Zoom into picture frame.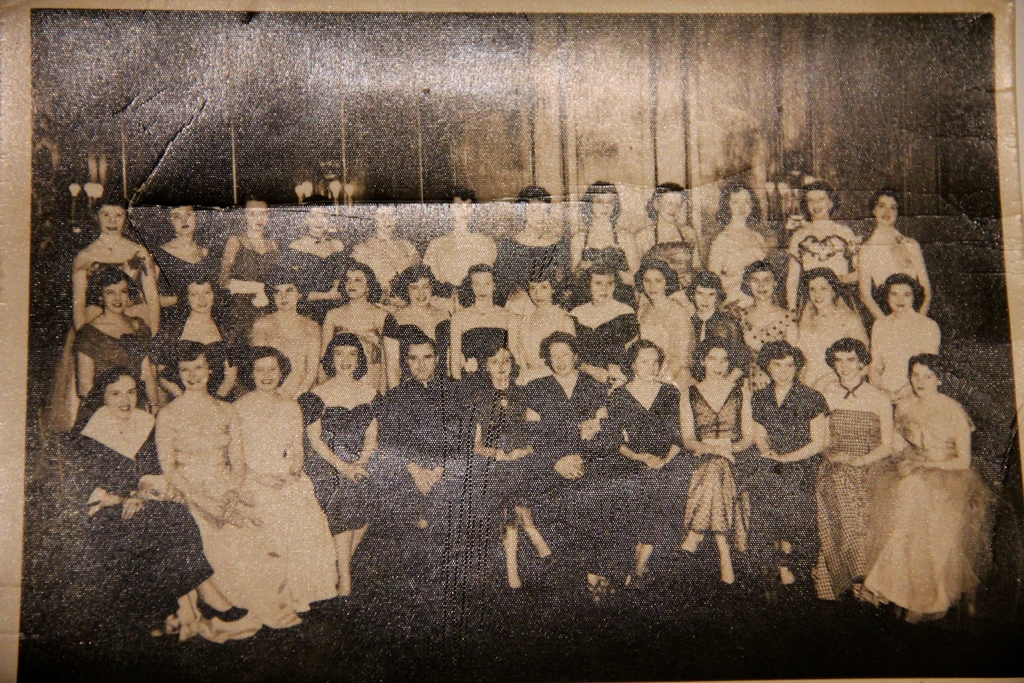
Zoom target: 0,3,1023,682.
